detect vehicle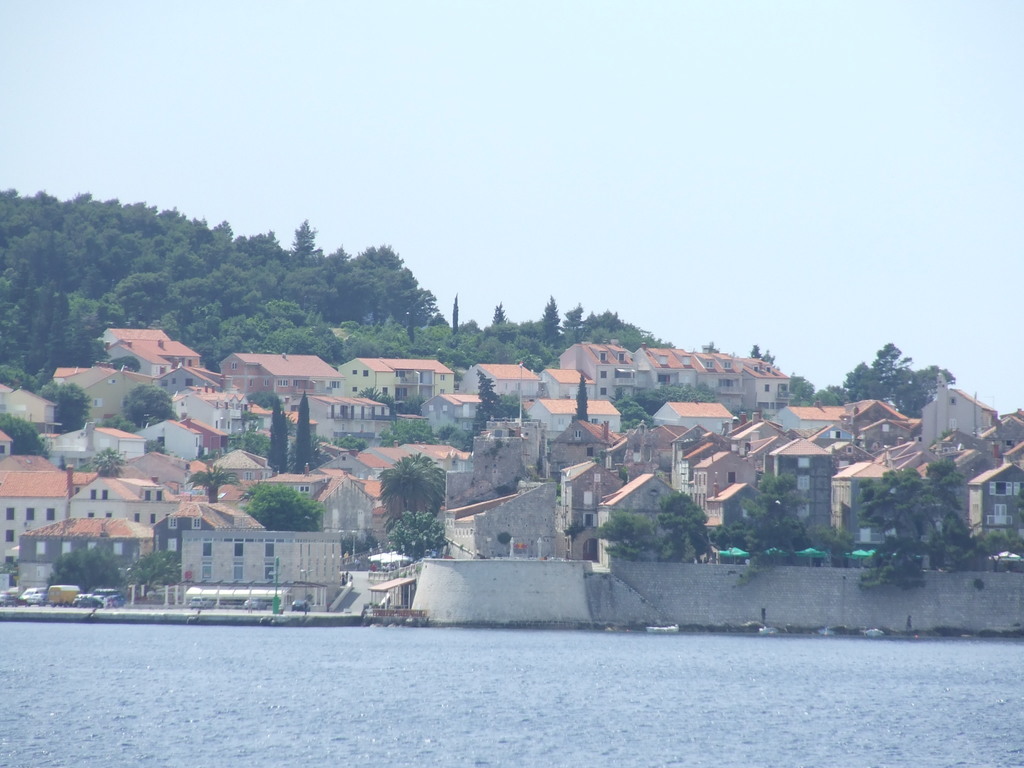
l=291, t=599, r=306, b=611
